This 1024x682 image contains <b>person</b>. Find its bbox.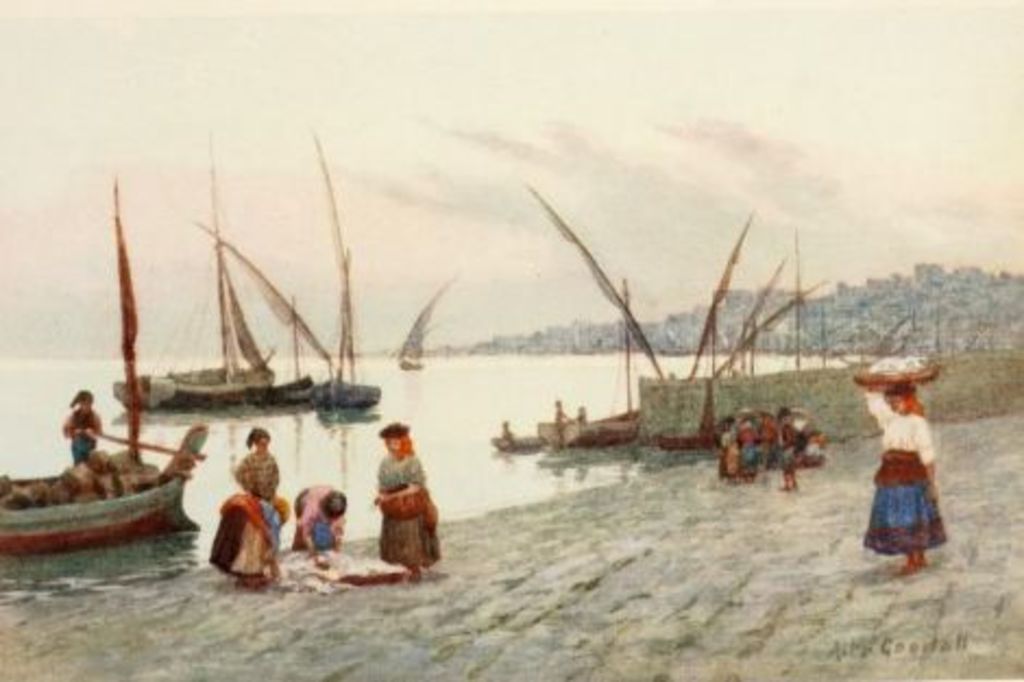
368,412,434,584.
